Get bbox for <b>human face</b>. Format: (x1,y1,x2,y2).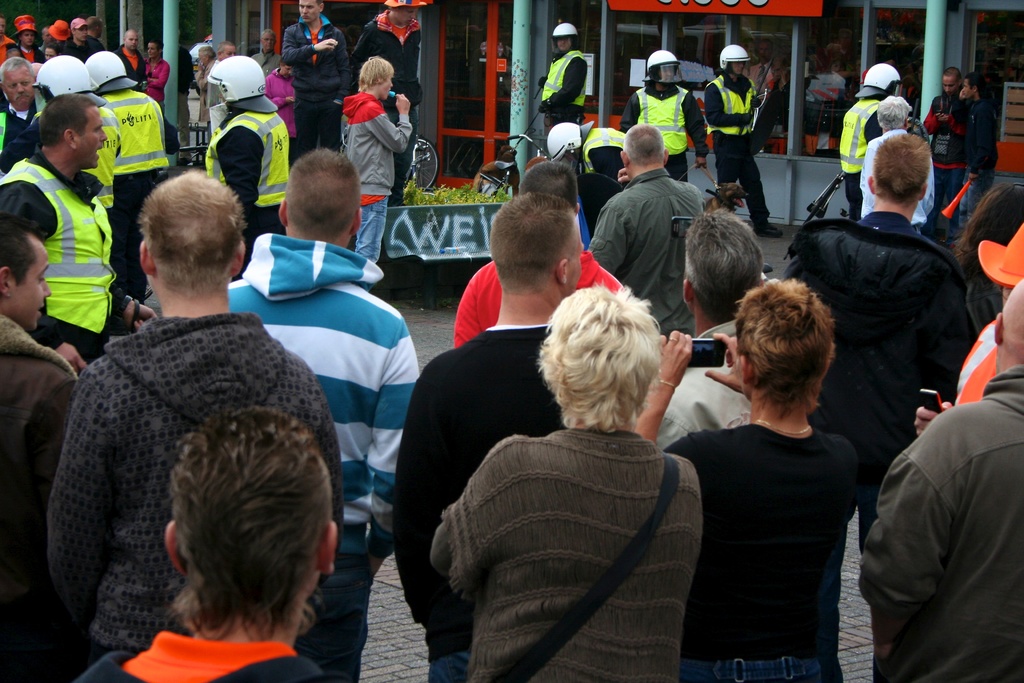
(0,18,5,36).
